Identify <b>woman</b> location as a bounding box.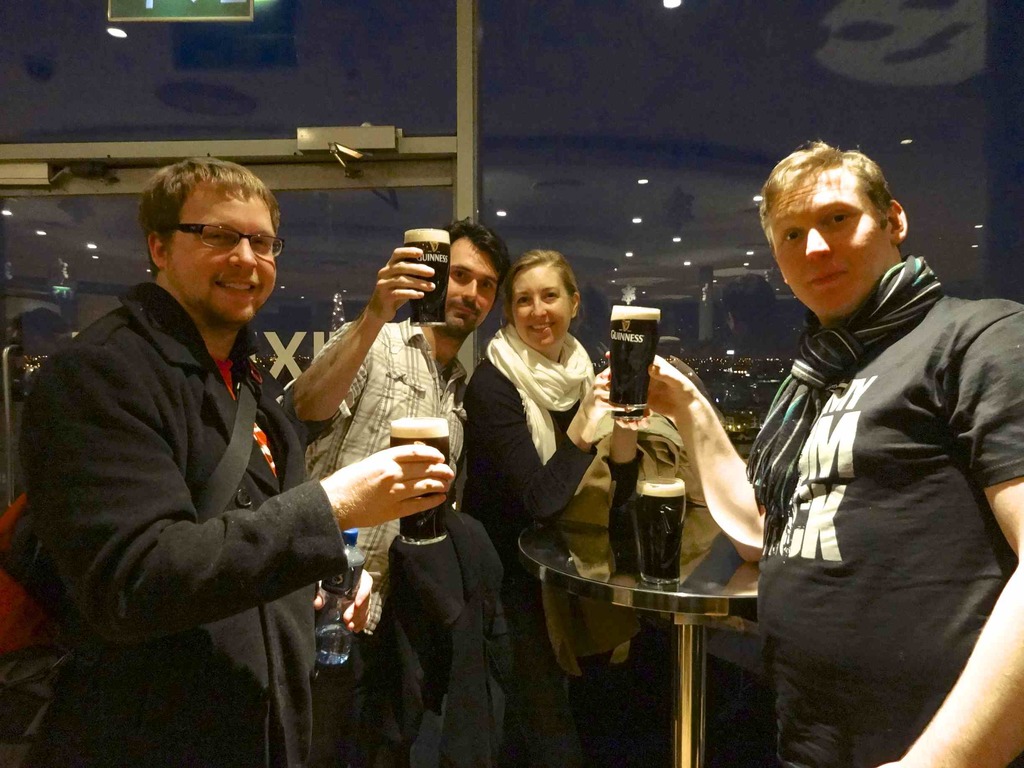
pyautogui.locateOnScreen(470, 241, 666, 638).
